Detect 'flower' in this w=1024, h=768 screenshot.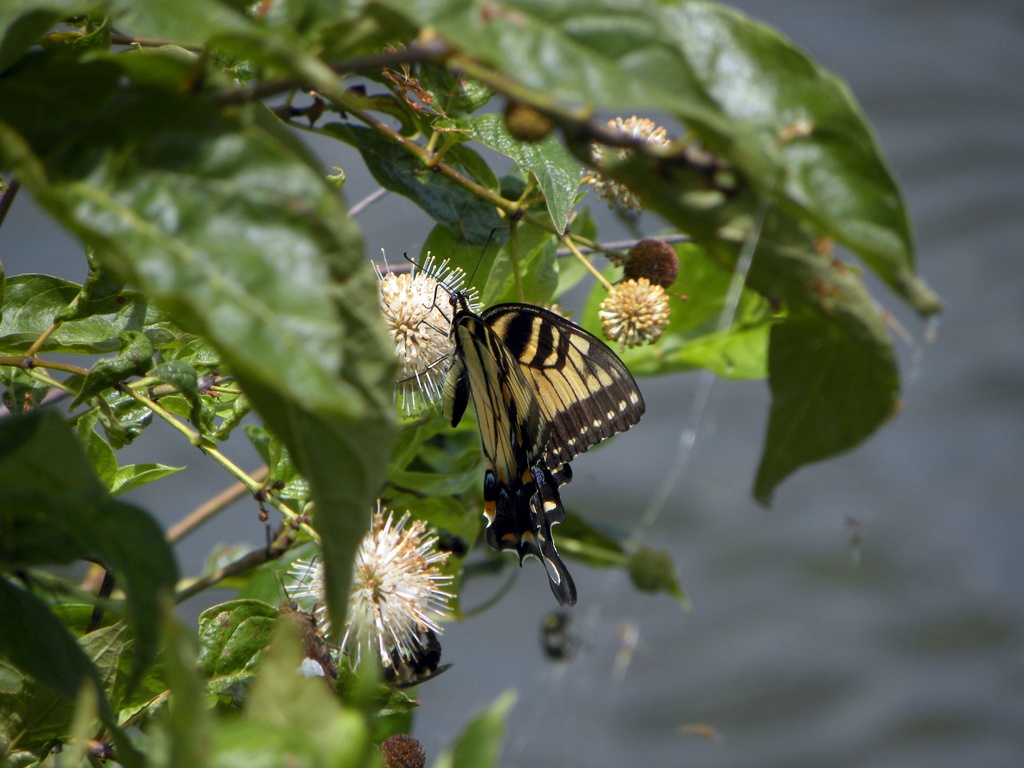
Detection: bbox=(283, 499, 465, 676).
